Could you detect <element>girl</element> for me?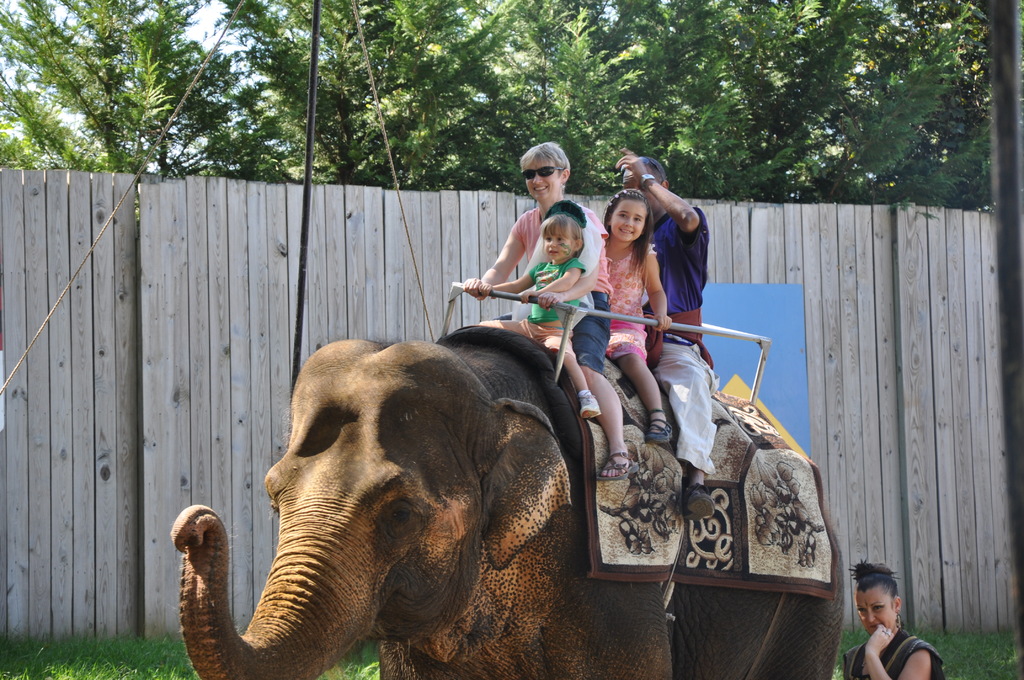
Detection result: box=[598, 184, 673, 440].
